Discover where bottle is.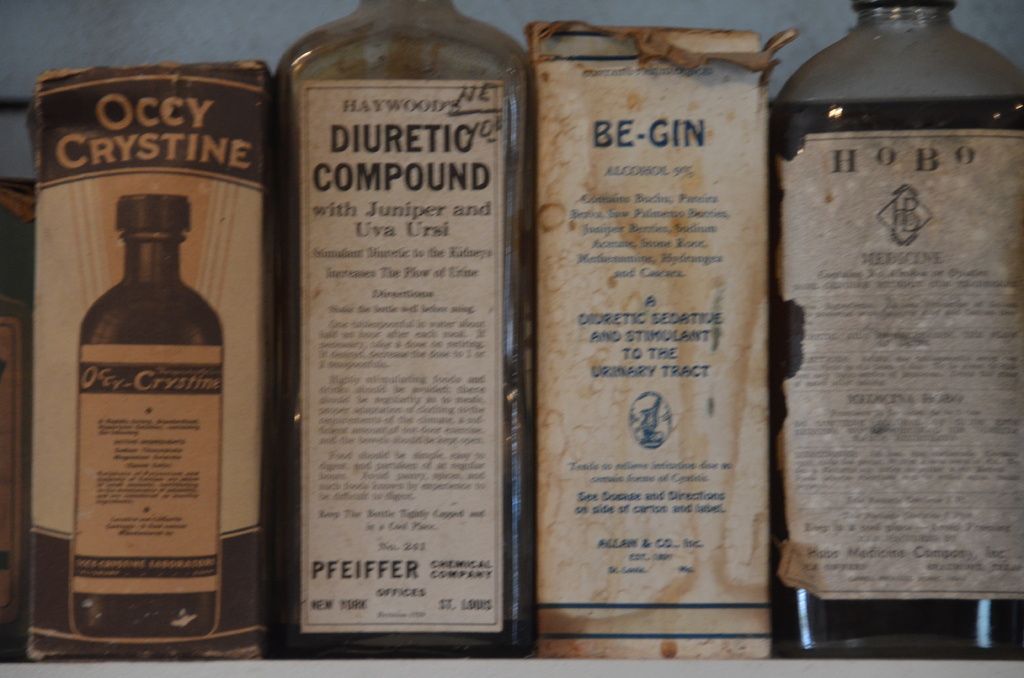
Discovered at rect(269, 0, 534, 661).
